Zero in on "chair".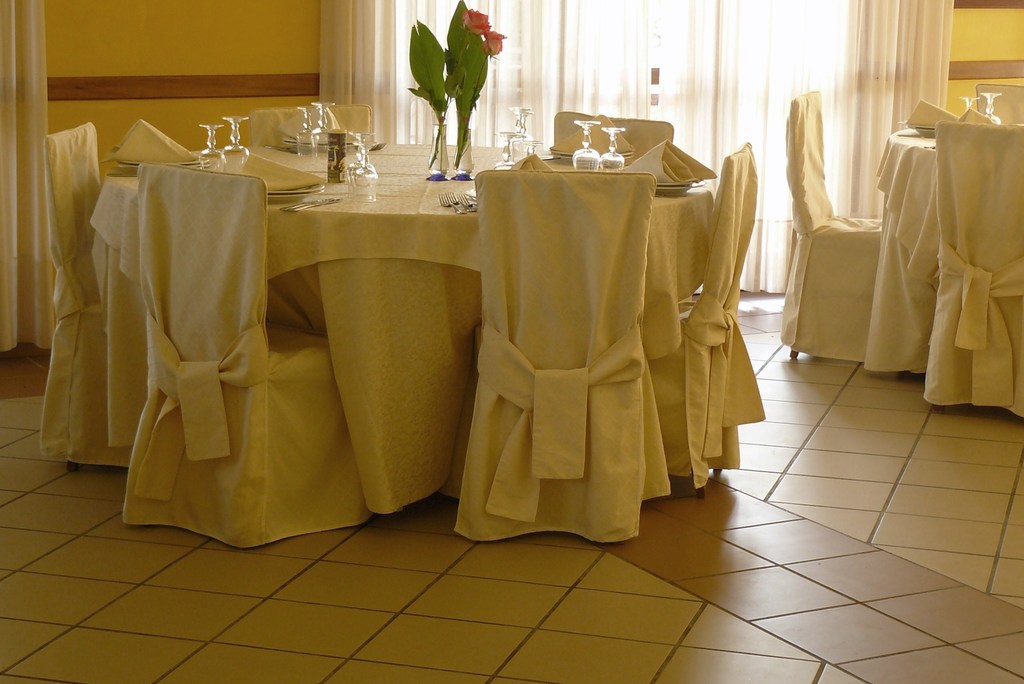
Zeroed in: BBox(124, 164, 370, 535).
